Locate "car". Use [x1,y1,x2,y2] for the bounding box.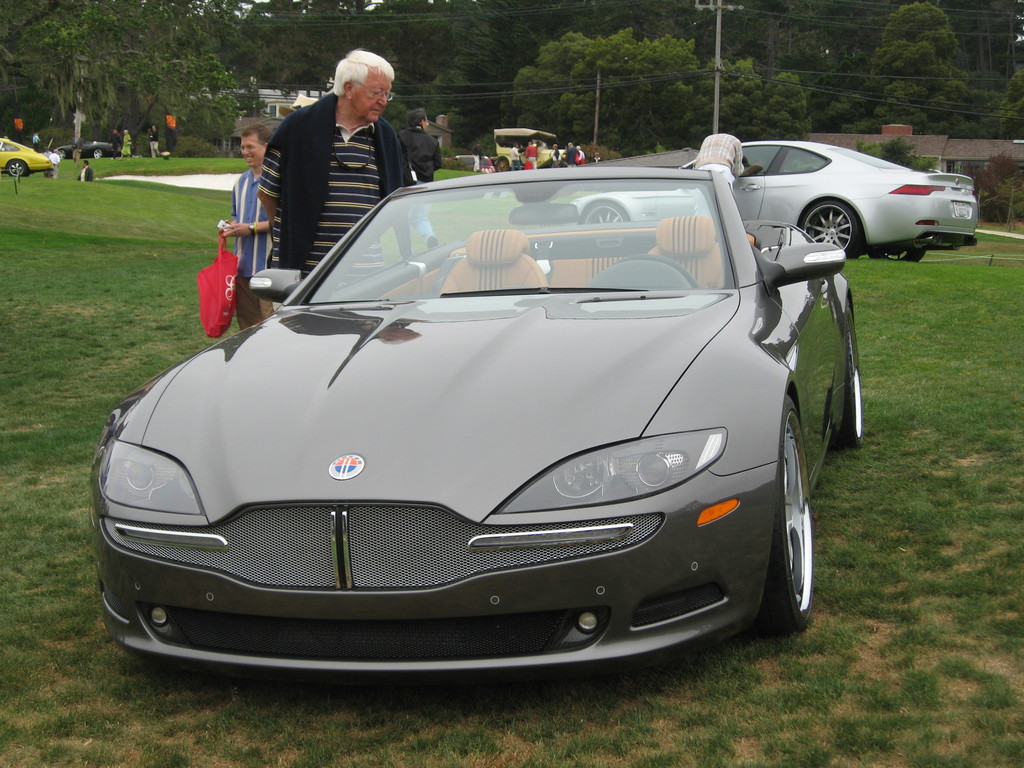
[54,134,114,162].
